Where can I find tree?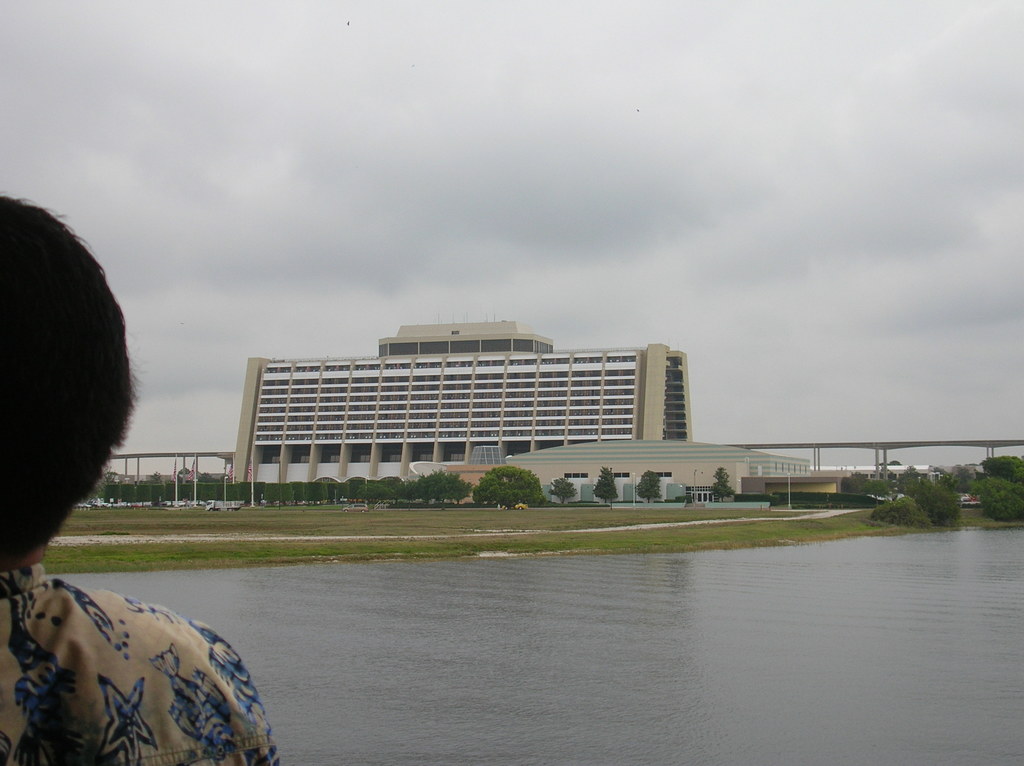
You can find it at box=[908, 472, 958, 522].
